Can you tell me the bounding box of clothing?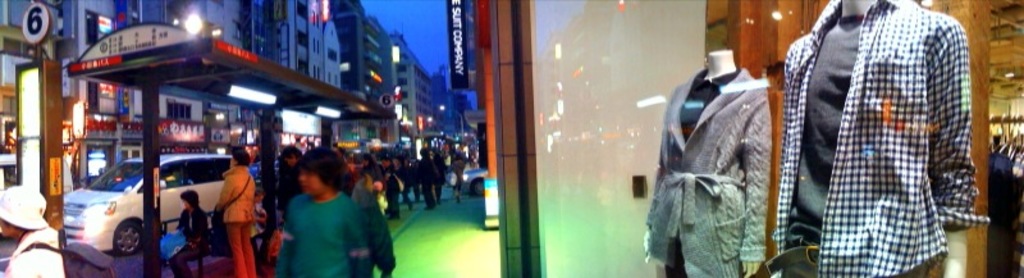
region(416, 159, 434, 205).
